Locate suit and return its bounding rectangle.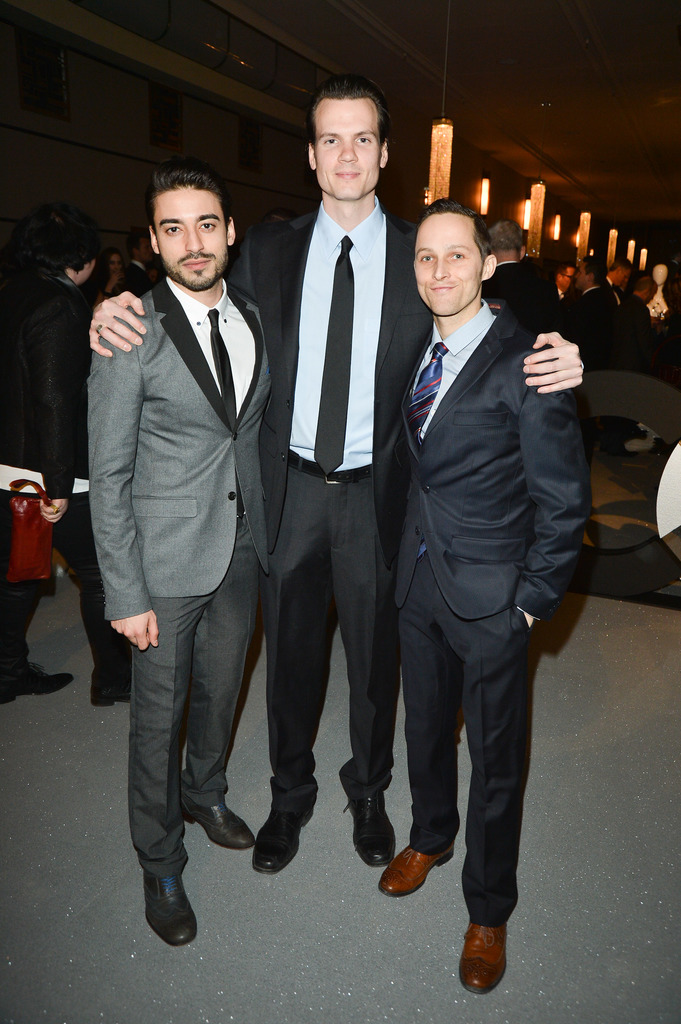
x1=7, y1=276, x2=124, y2=682.
